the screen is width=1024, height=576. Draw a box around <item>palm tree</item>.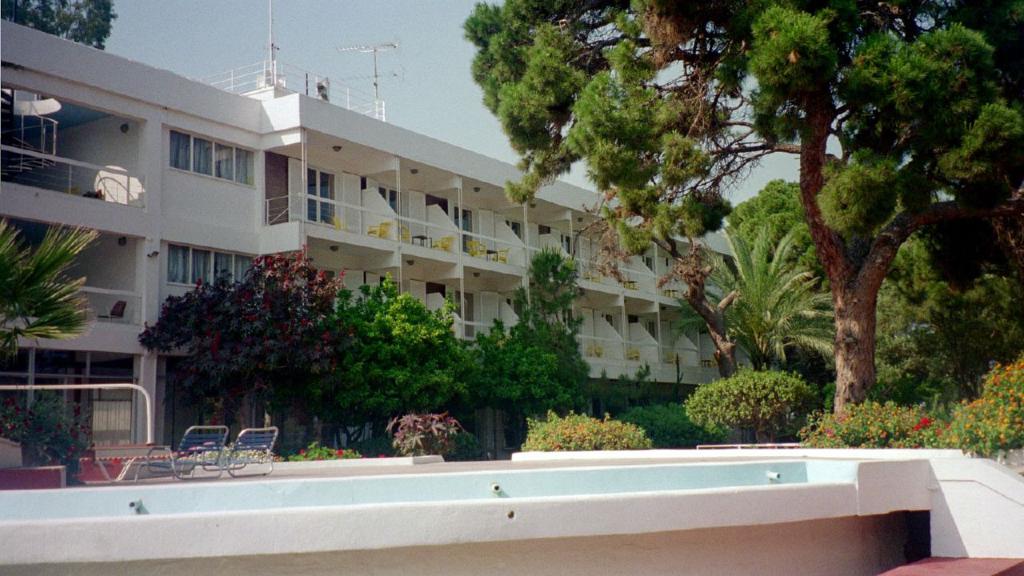
<box>4,222,89,371</box>.
